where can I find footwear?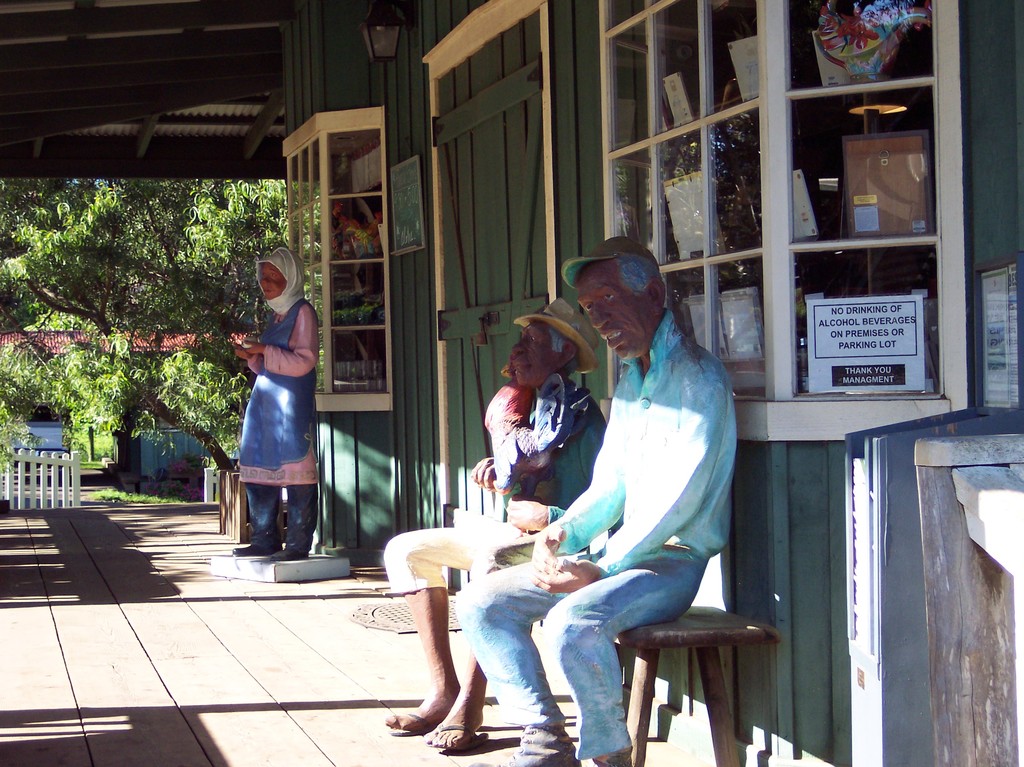
You can find it at 469:722:580:766.
